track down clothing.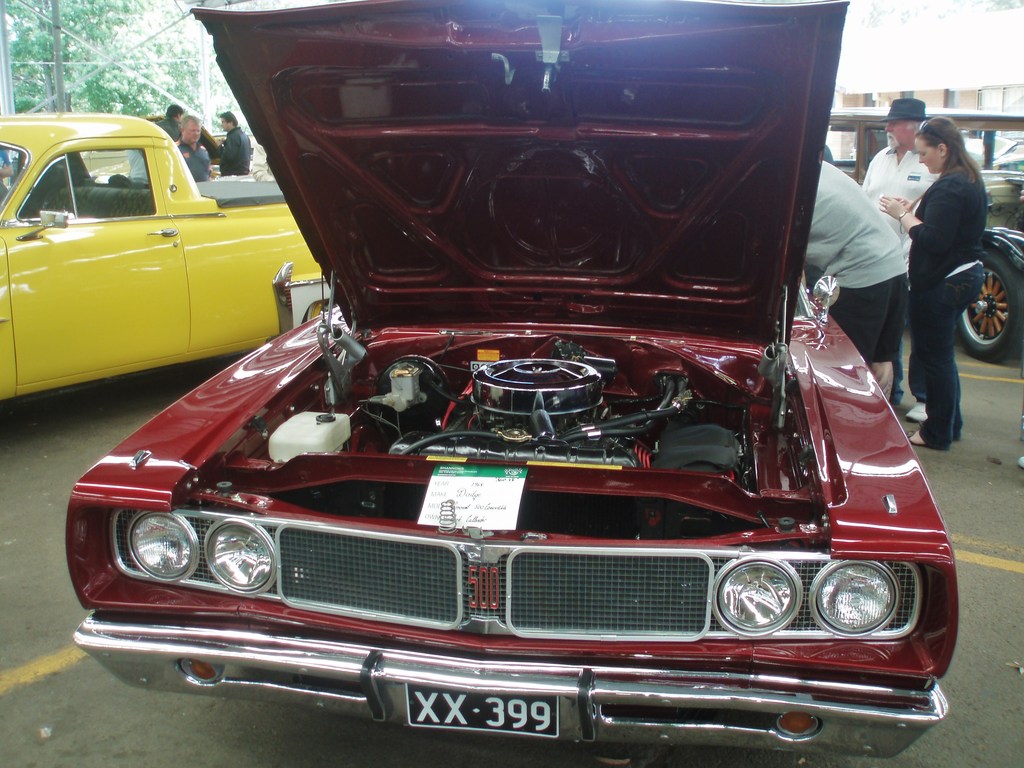
Tracked to 794, 152, 913, 375.
